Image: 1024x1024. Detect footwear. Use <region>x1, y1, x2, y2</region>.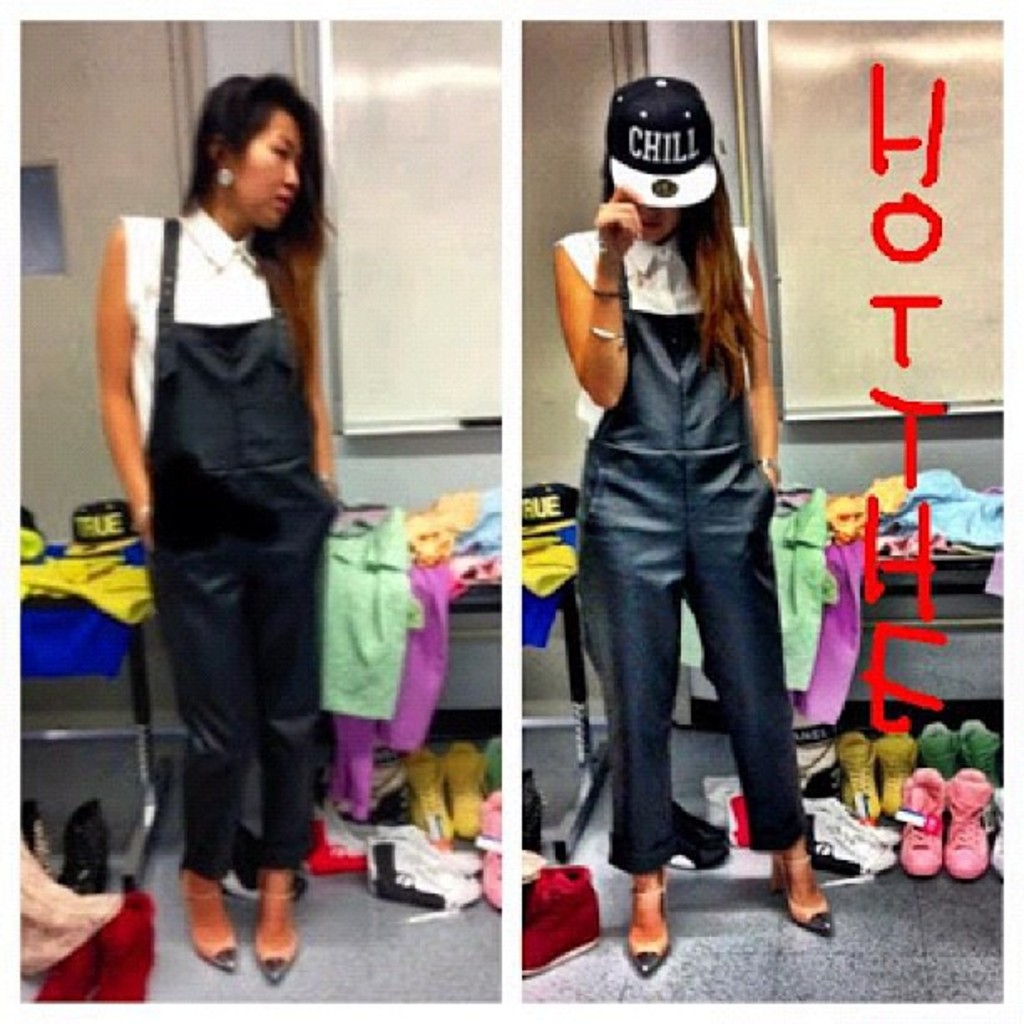
<region>308, 798, 368, 872</region>.
